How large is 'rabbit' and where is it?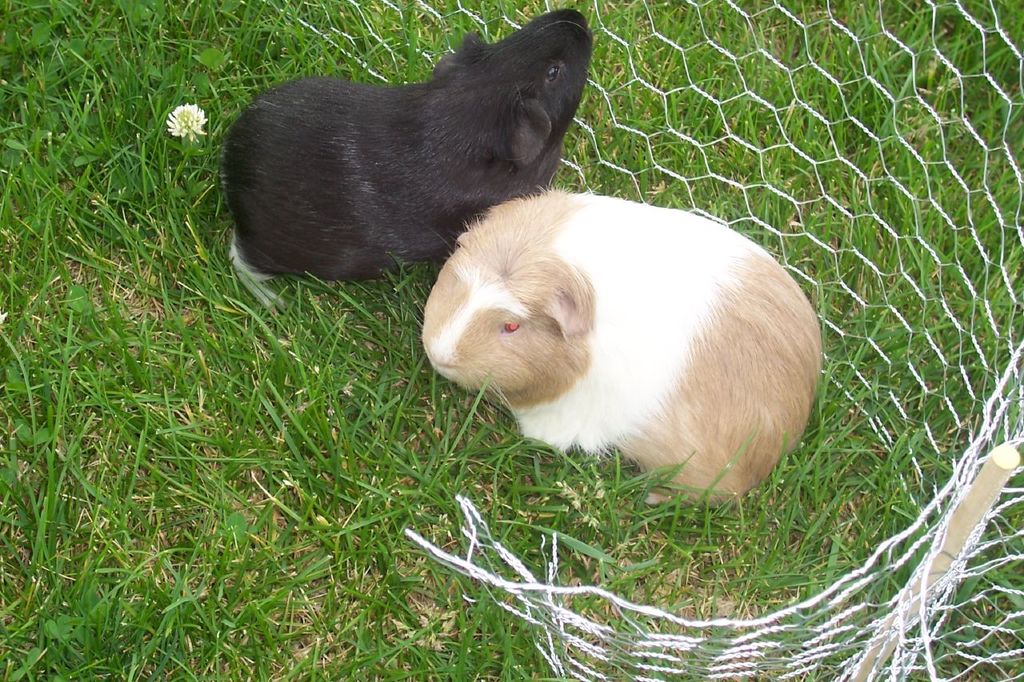
Bounding box: 228, 9, 594, 281.
